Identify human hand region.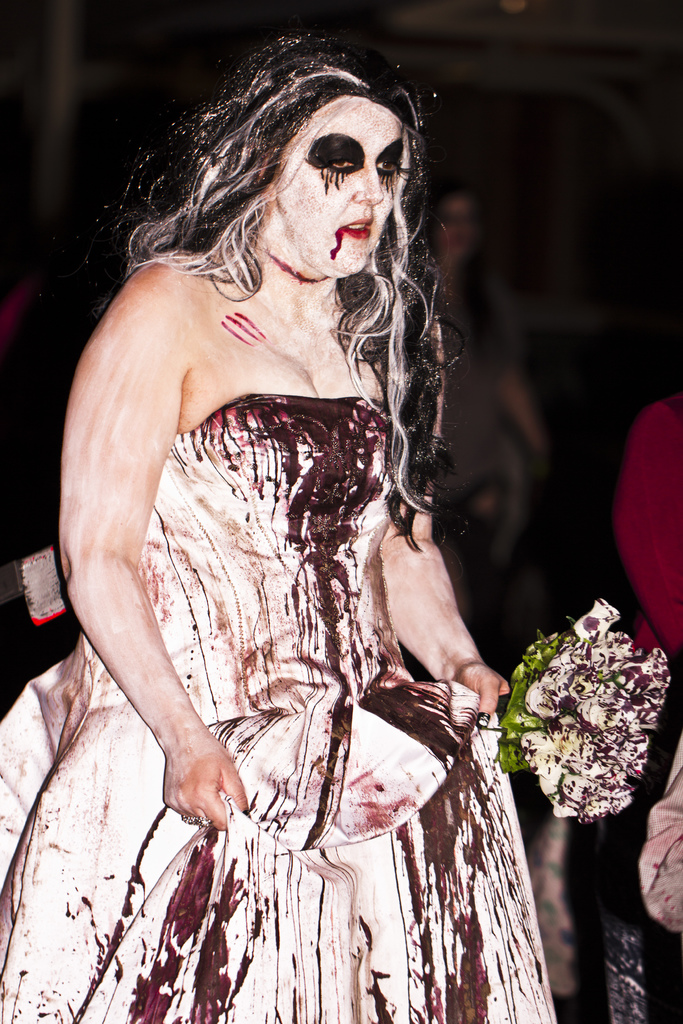
Region: bbox=(151, 708, 249, 851).
